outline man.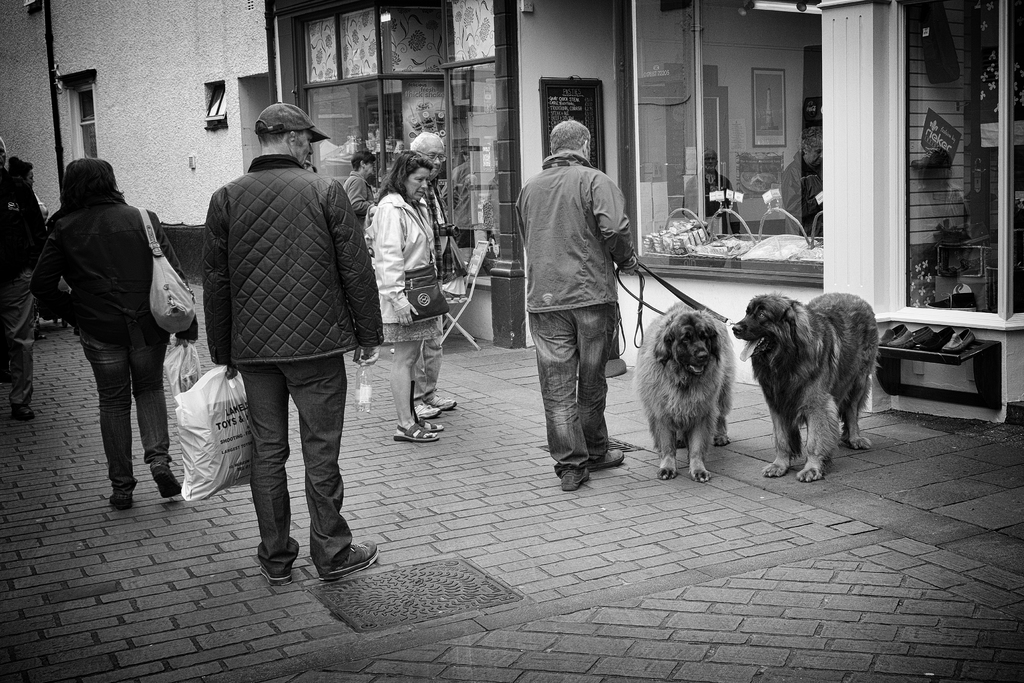
Outline: crop(403, 129, 456, 420).
